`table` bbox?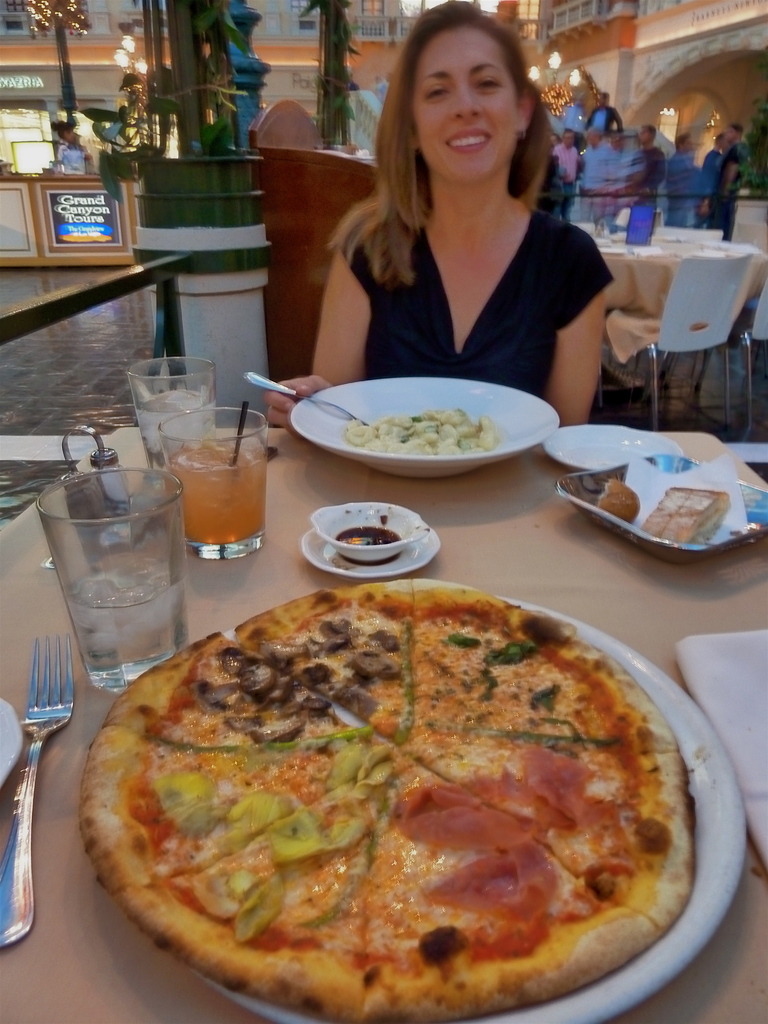
(x1=2, y1=250, x2=196, y2=383)
